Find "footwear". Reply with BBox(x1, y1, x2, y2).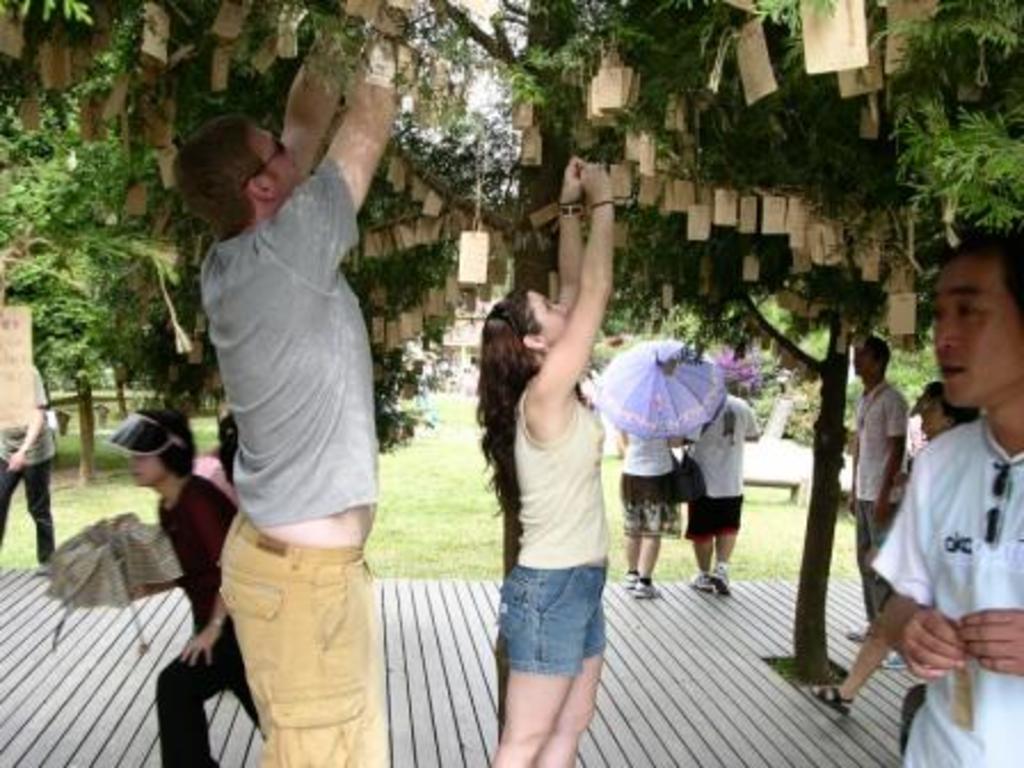
BBox(843, 626, 866, 642).
